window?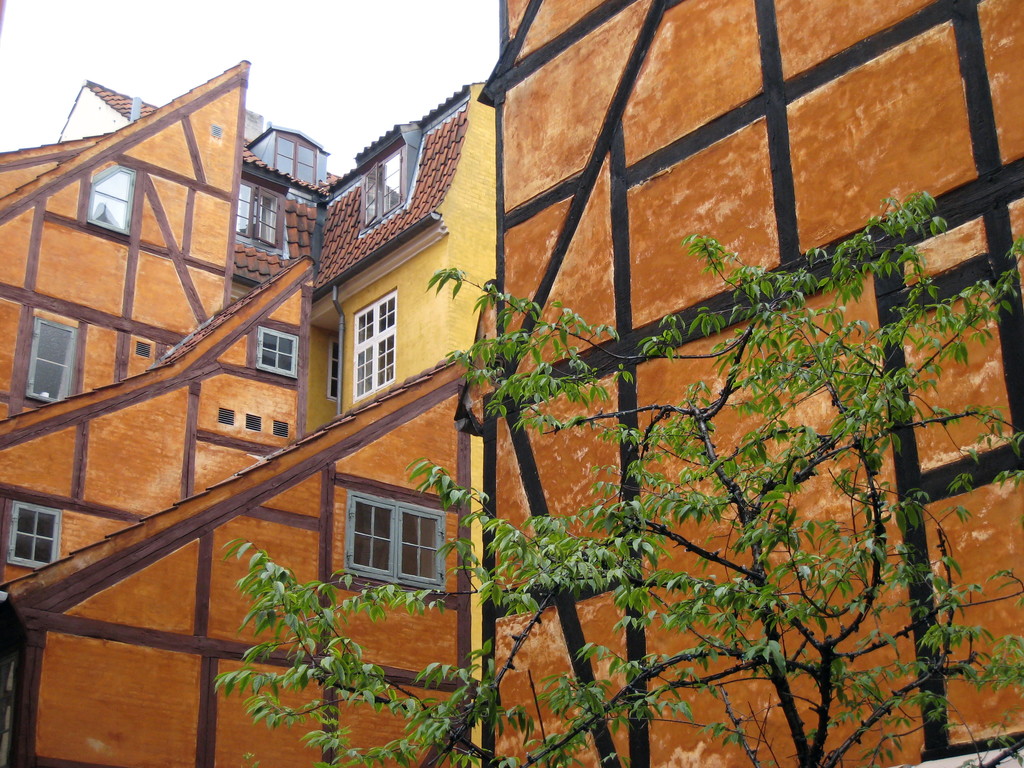
crop(353, 290, 397, 396)
